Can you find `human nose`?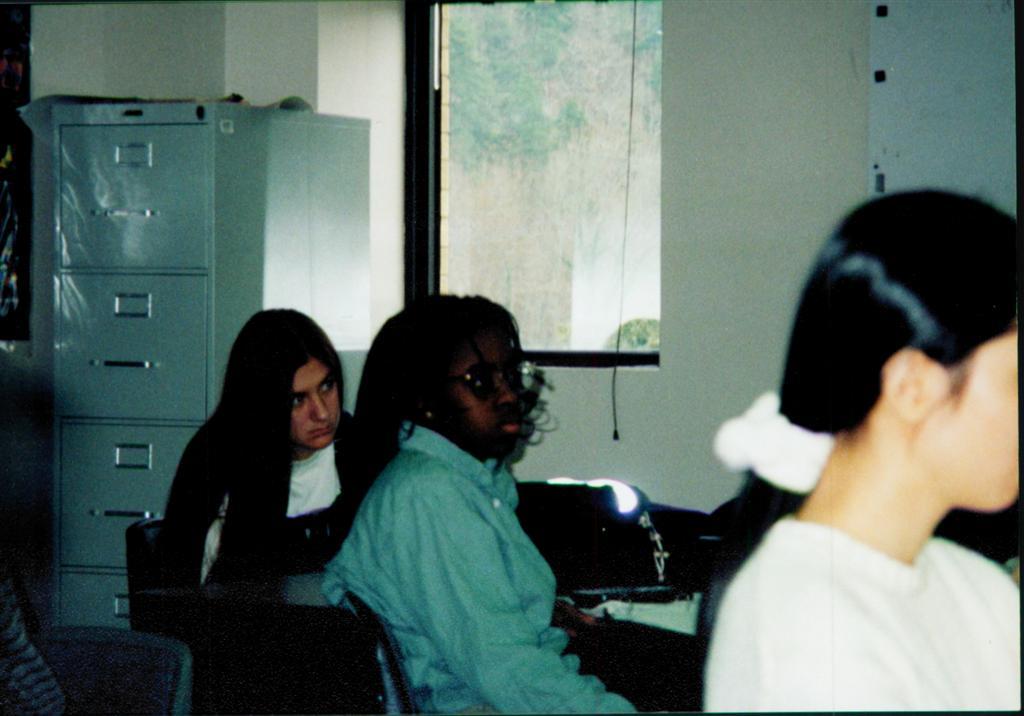
Yes, bounding box: (494,373,511,403).
